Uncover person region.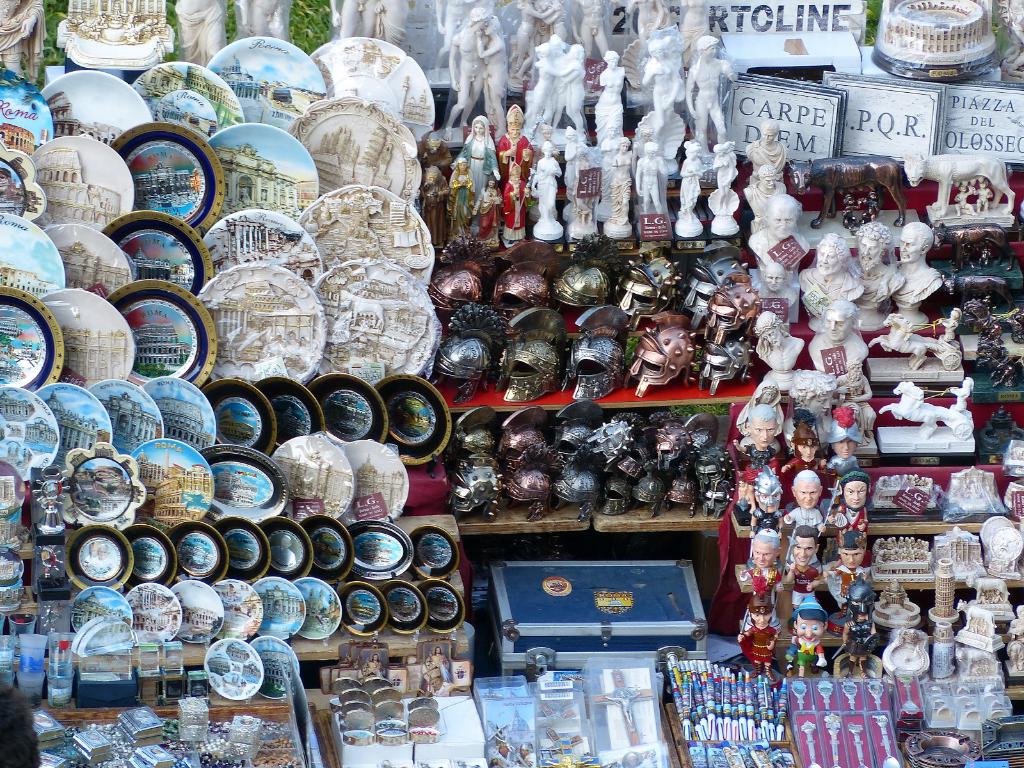
Uncovered: select_region(643, 37, 680, 136).
